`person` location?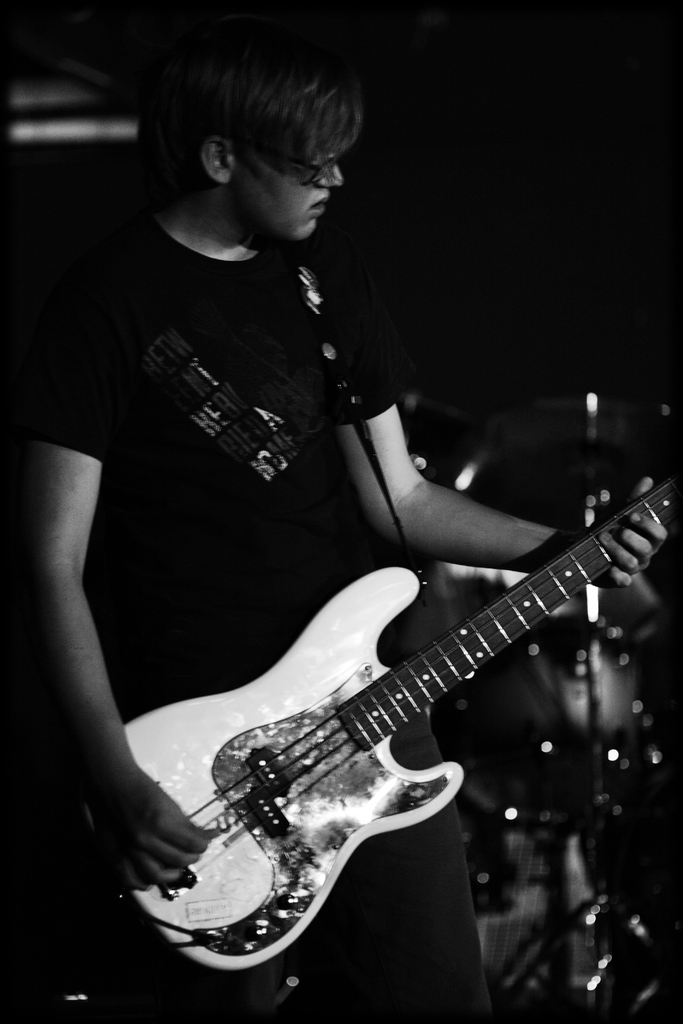
17, 22, 660, 1023
